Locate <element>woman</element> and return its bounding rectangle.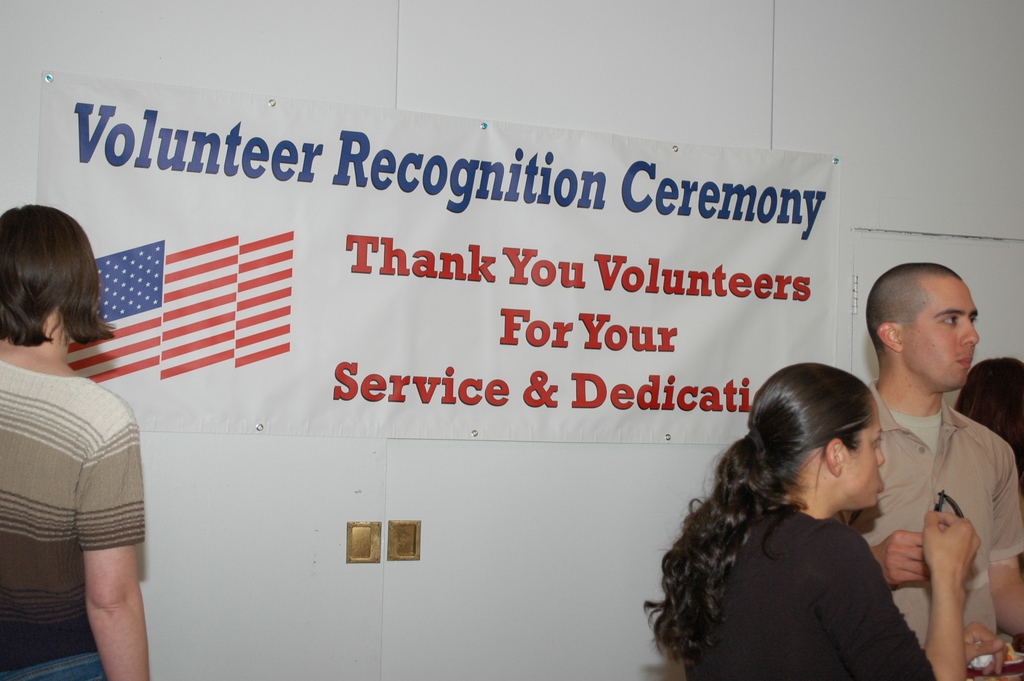
rect(634, 361, 977, 680).
